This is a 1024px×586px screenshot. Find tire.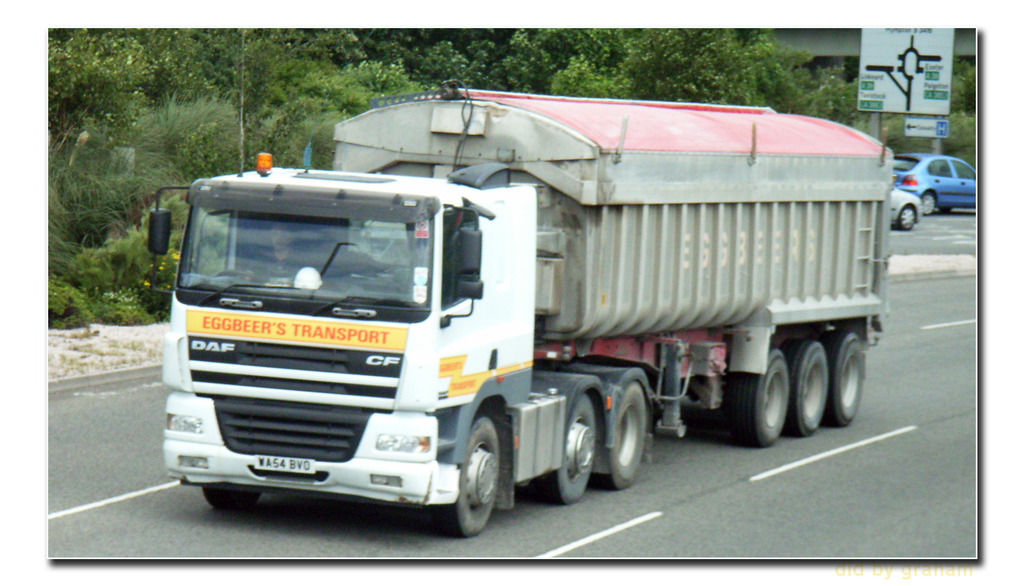
Bounding box: {"left": 898, "top": 206, "right": 917, "bottom": 230}.
